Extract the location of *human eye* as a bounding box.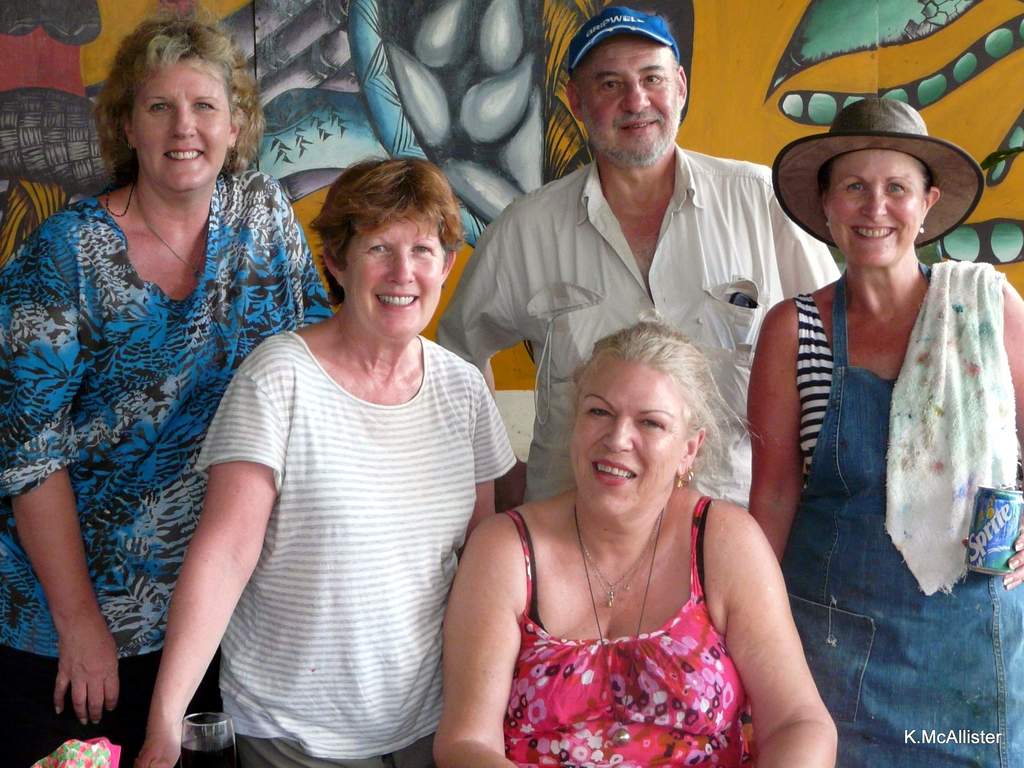
select_region(638, 414, 668, 433).
